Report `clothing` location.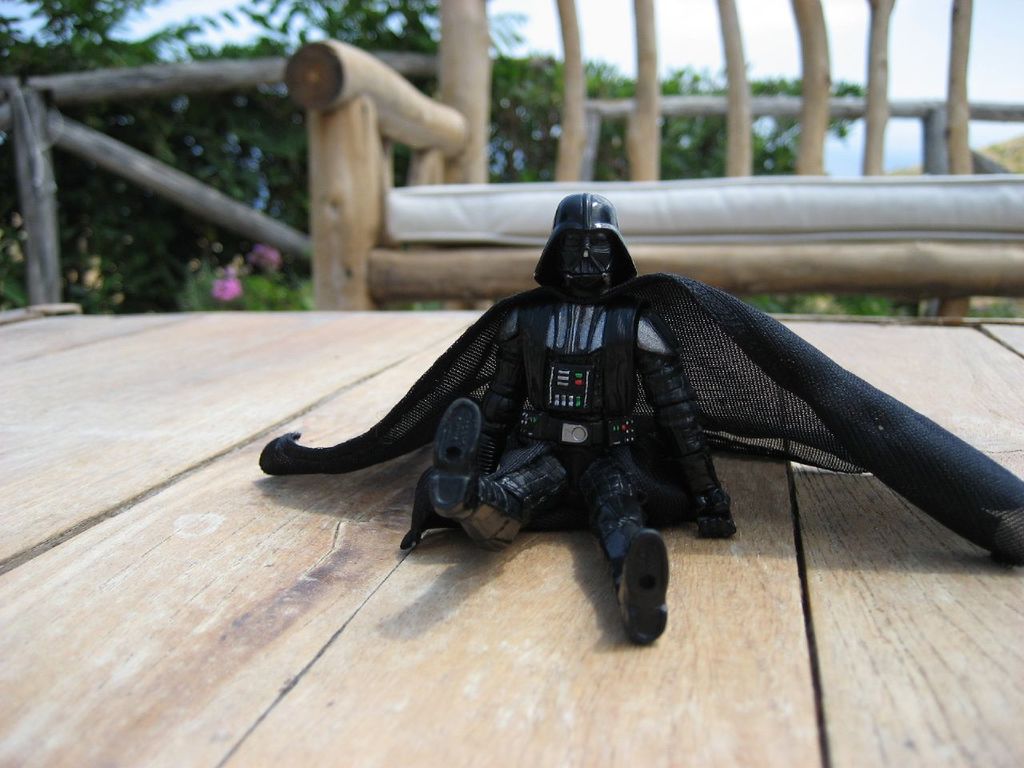
Report: (left=254, top=266, right=1023, bottom=570).
